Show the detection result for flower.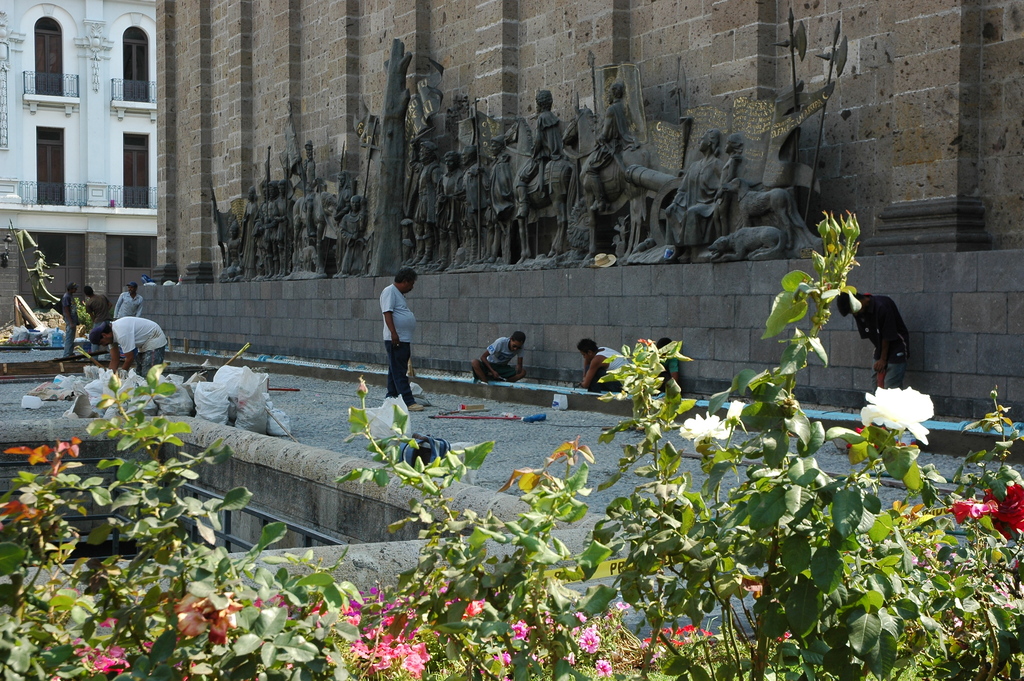
bbox(869, 382, 960, 443).
